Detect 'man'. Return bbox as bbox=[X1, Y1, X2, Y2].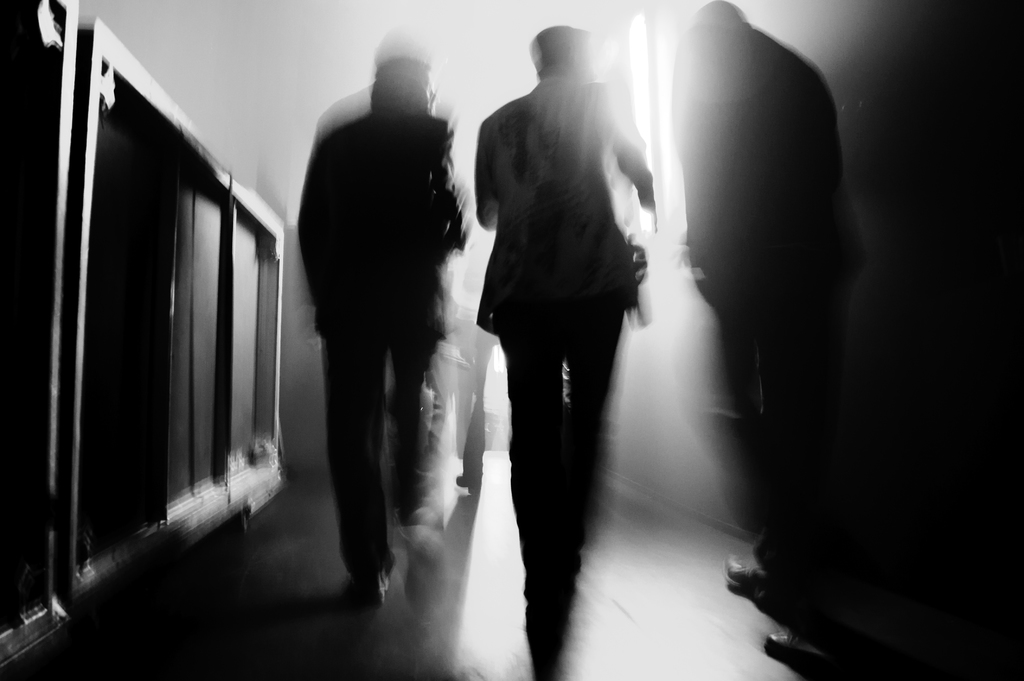
bbox=[420, 198, 498, 494].
